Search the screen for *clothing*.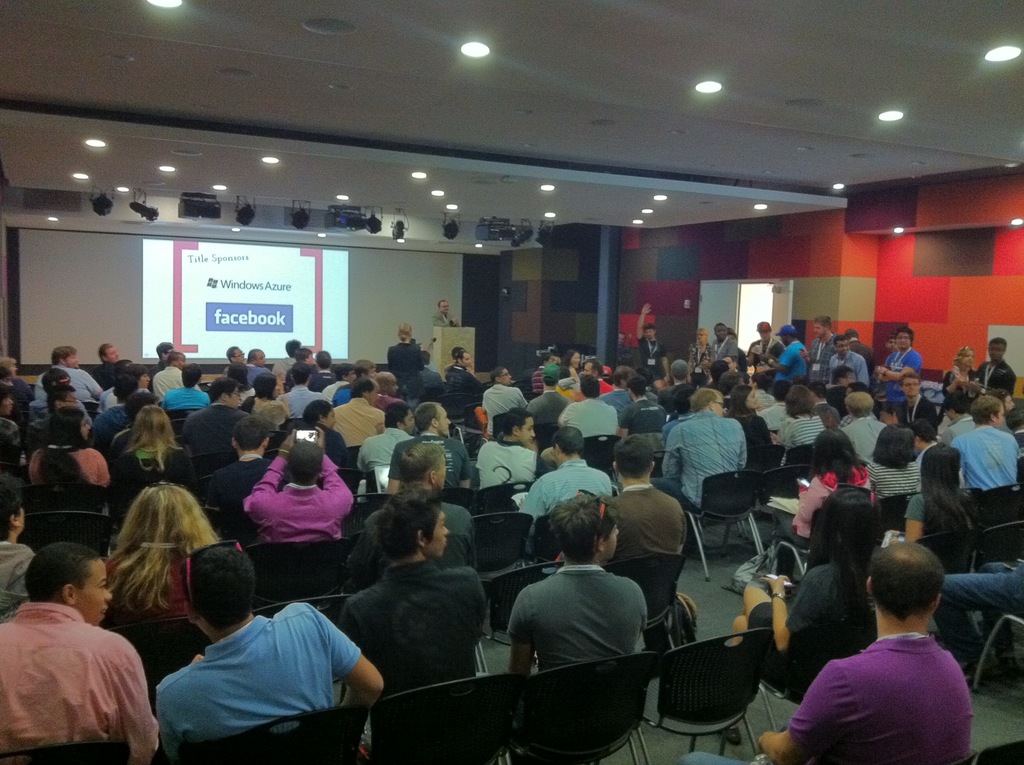
Found at box(432, 310, 460, 329).
